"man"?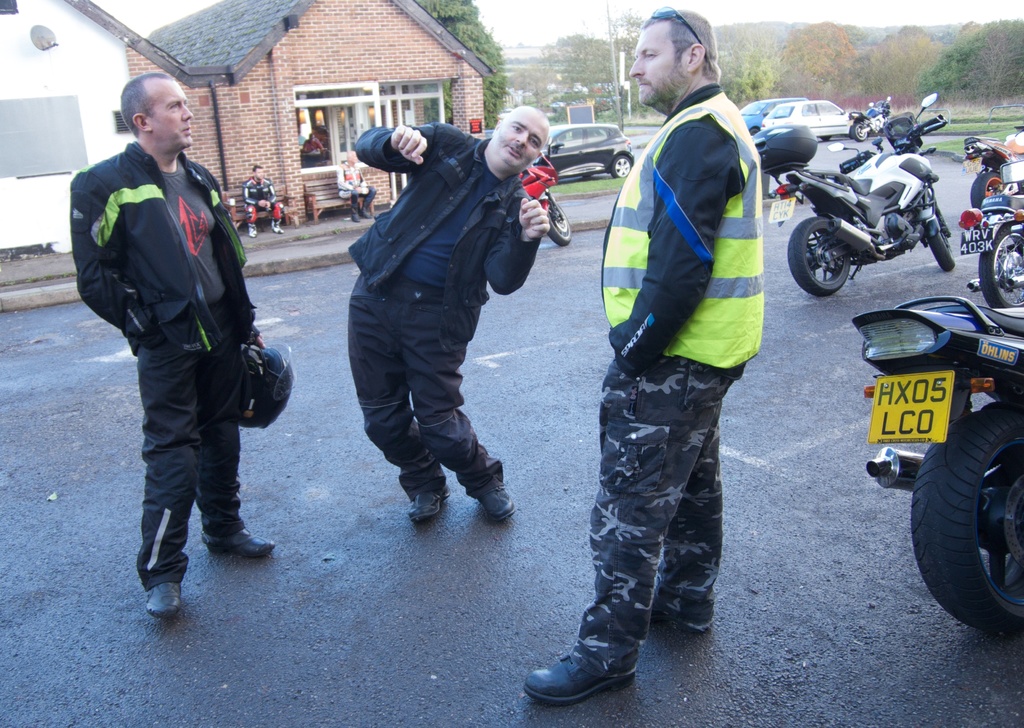
{"left": 346, "top": 102, "right": 553, "bottom": 524}
